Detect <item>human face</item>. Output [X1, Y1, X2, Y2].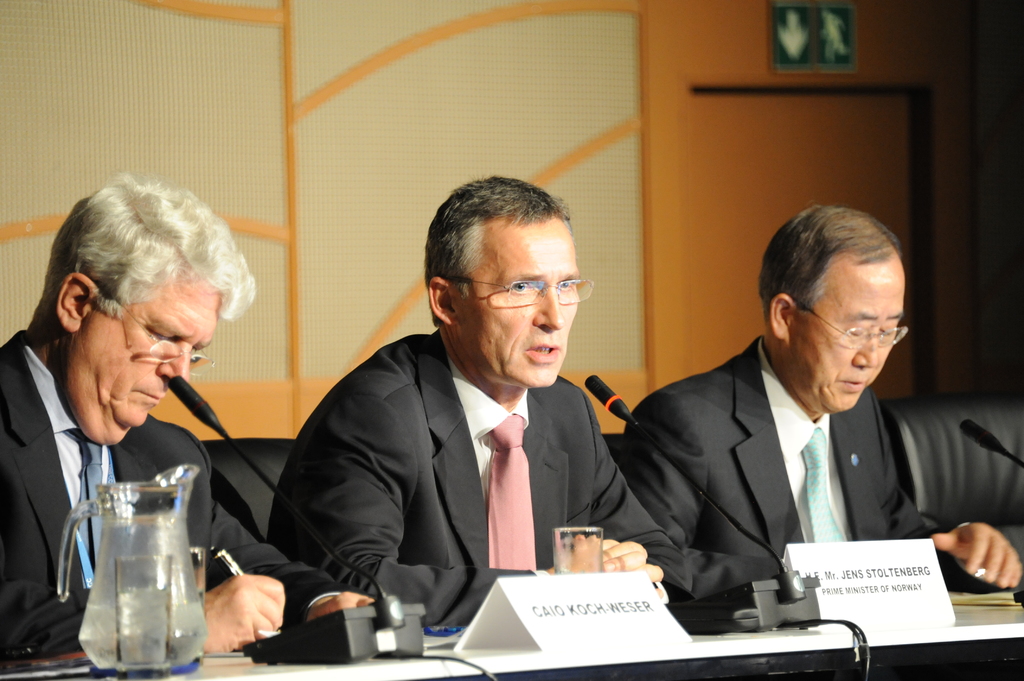
[456, 222, 580, 387].
